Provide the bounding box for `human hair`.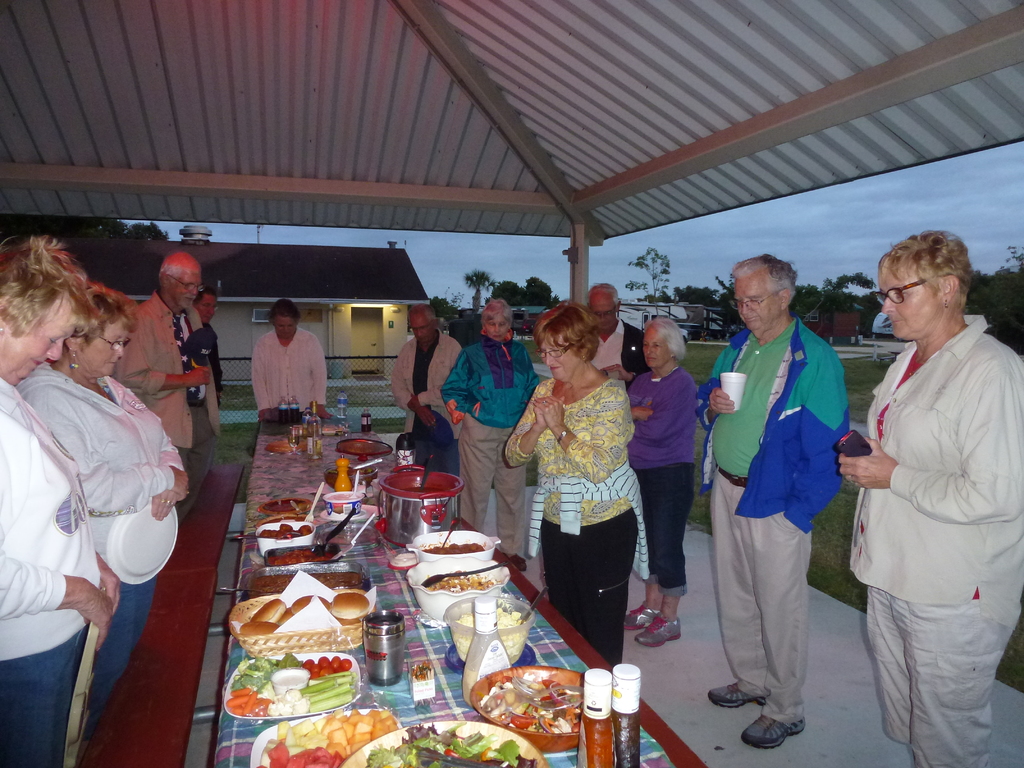
crop(481, 294, 514, 323).
